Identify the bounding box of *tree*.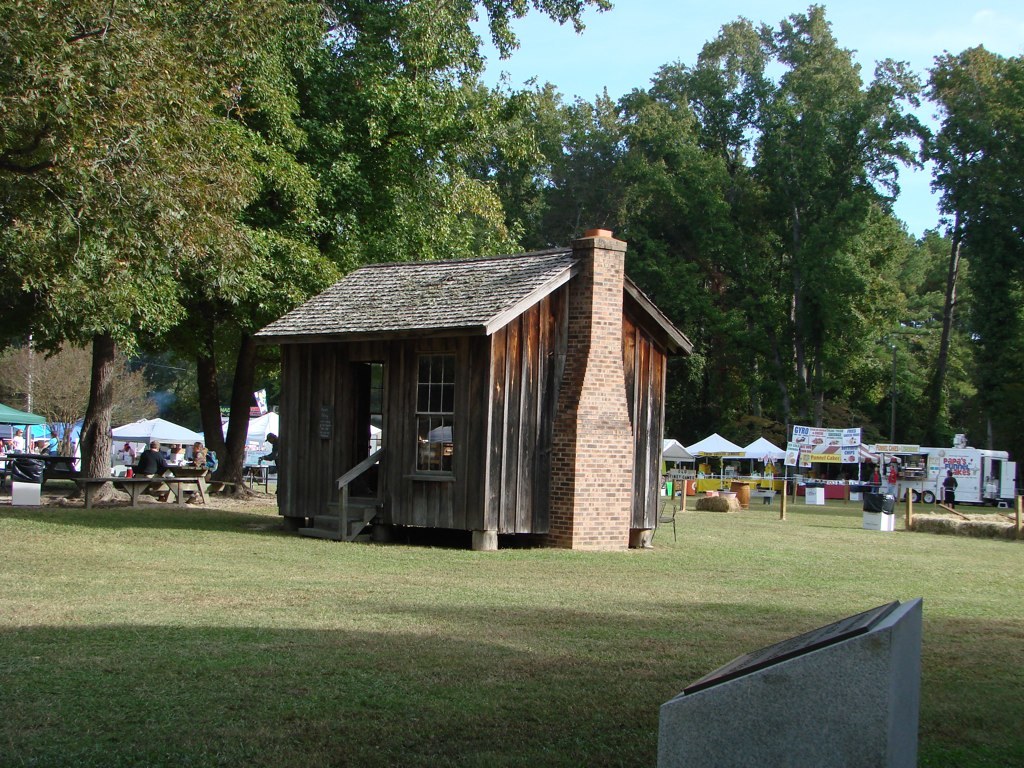
left=16, top=53, right=281, bottom=461.
